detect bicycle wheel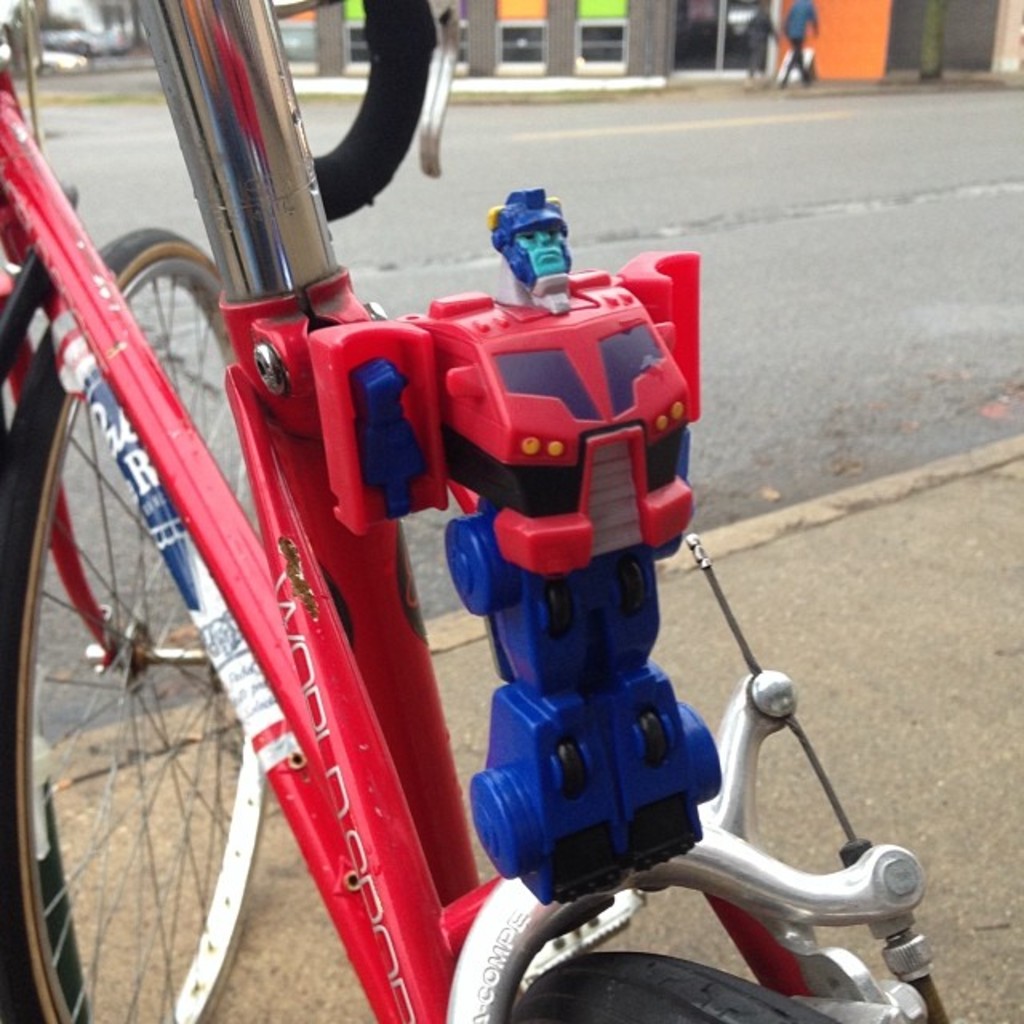
0, 234, 270, 1022
